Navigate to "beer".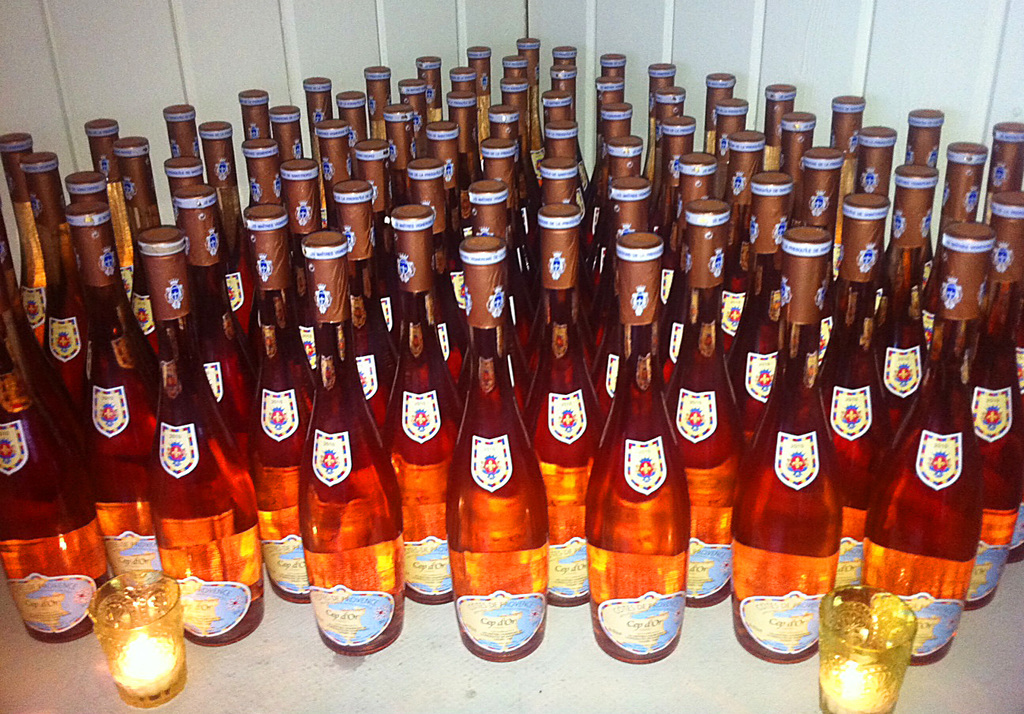
Navigation target: region(167, 158, 208, 194).
